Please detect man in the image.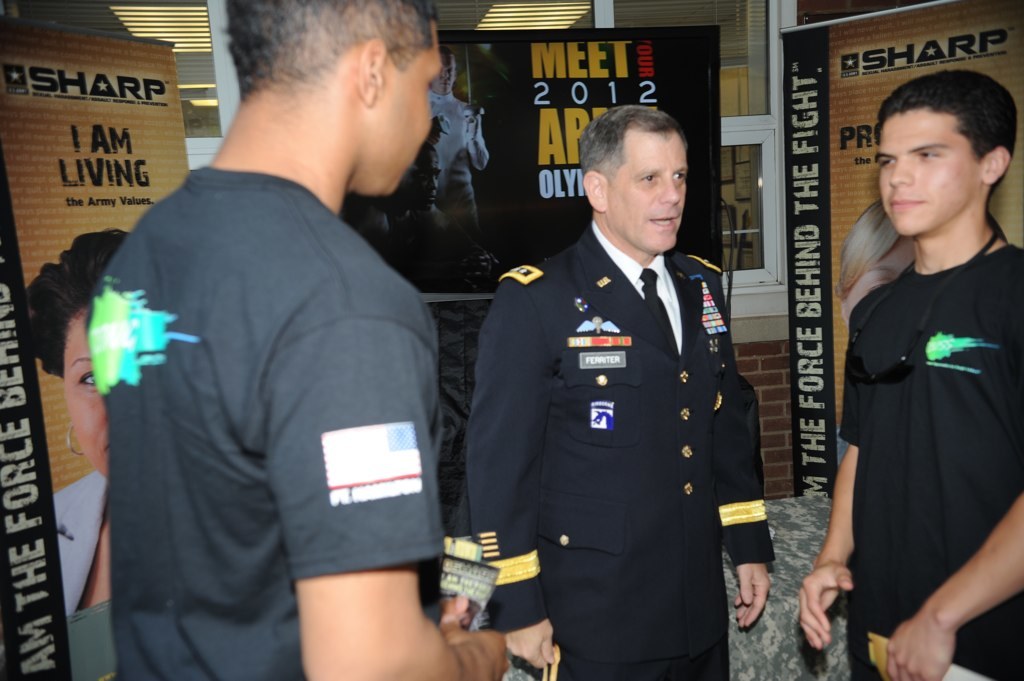
(left=426, top=41, right=482, bottom=194).
